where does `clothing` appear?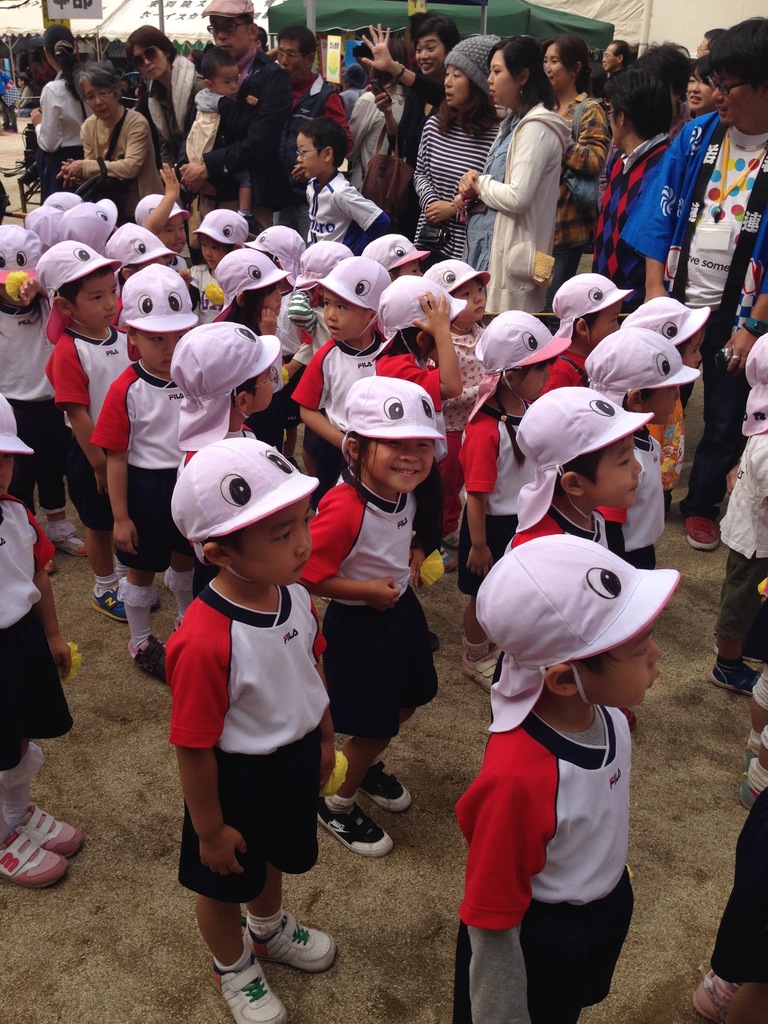
Appears at (left=721, top=438, right=762, bottom=668).
